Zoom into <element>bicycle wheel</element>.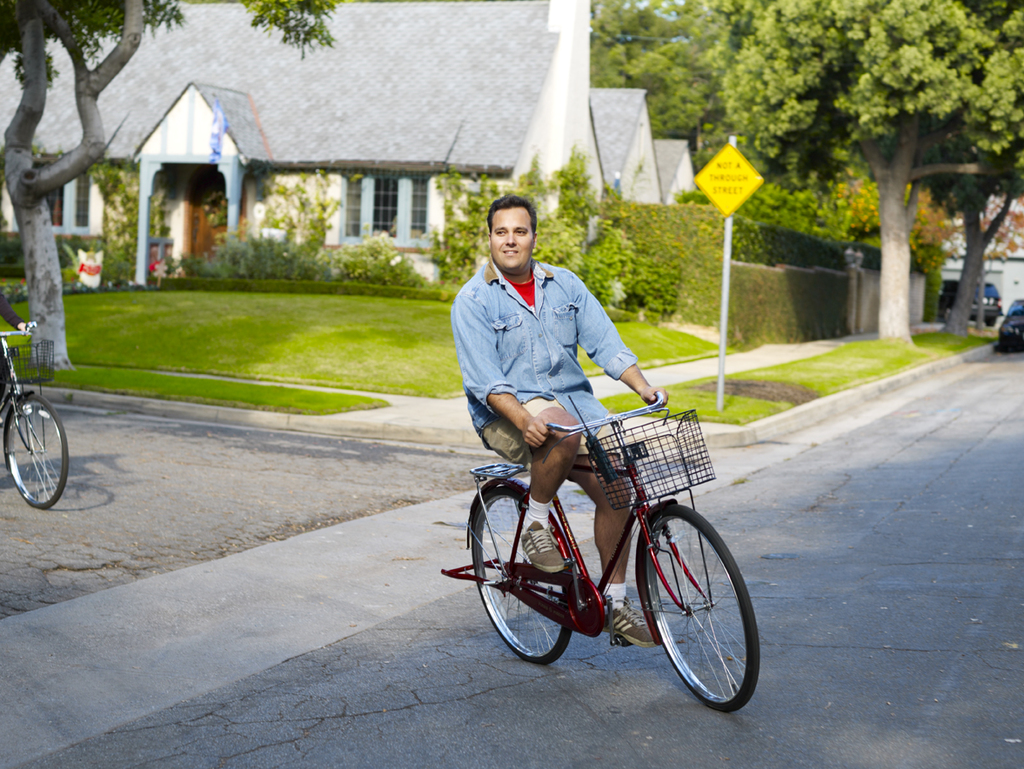
Zoom target: 5,395,71,512.
